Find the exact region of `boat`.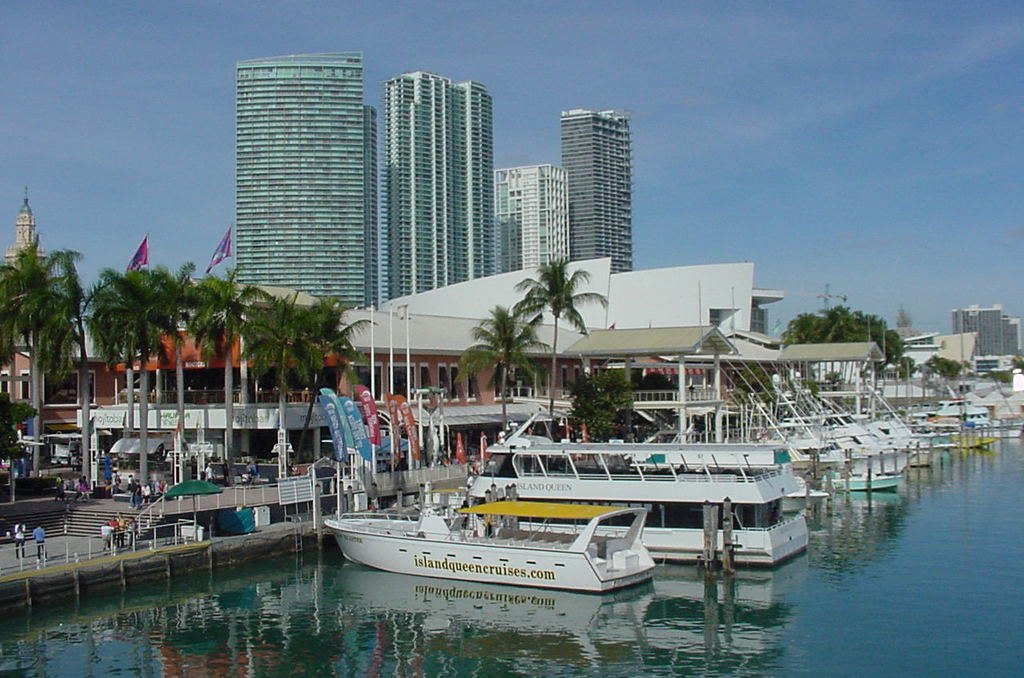
Exact region: (466, 407, 832, 565).
